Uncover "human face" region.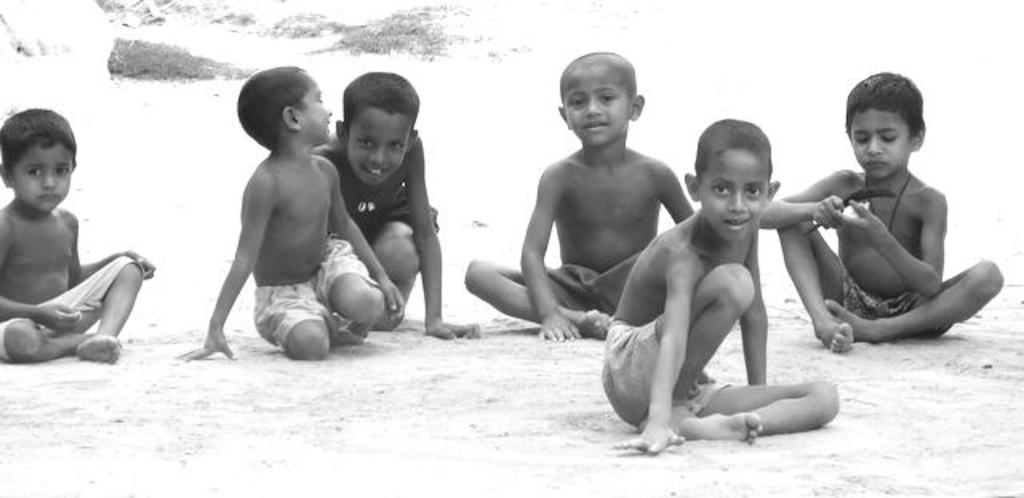
Uncovered: 336 102 405 189.
